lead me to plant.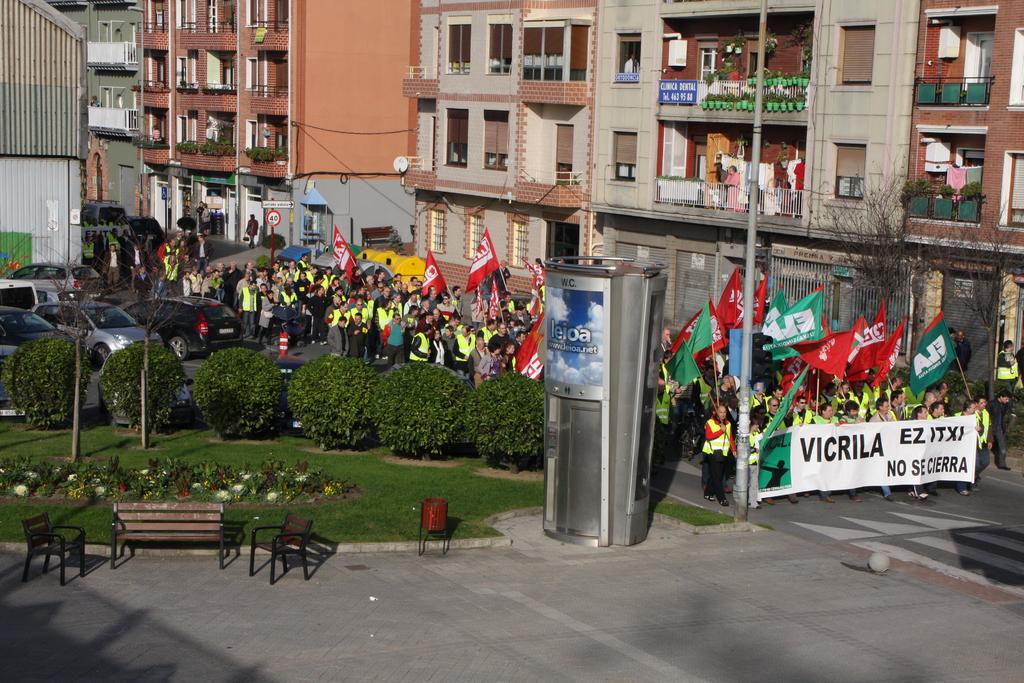
Lead to [left=56, top=457, right=93, bottom=497].
